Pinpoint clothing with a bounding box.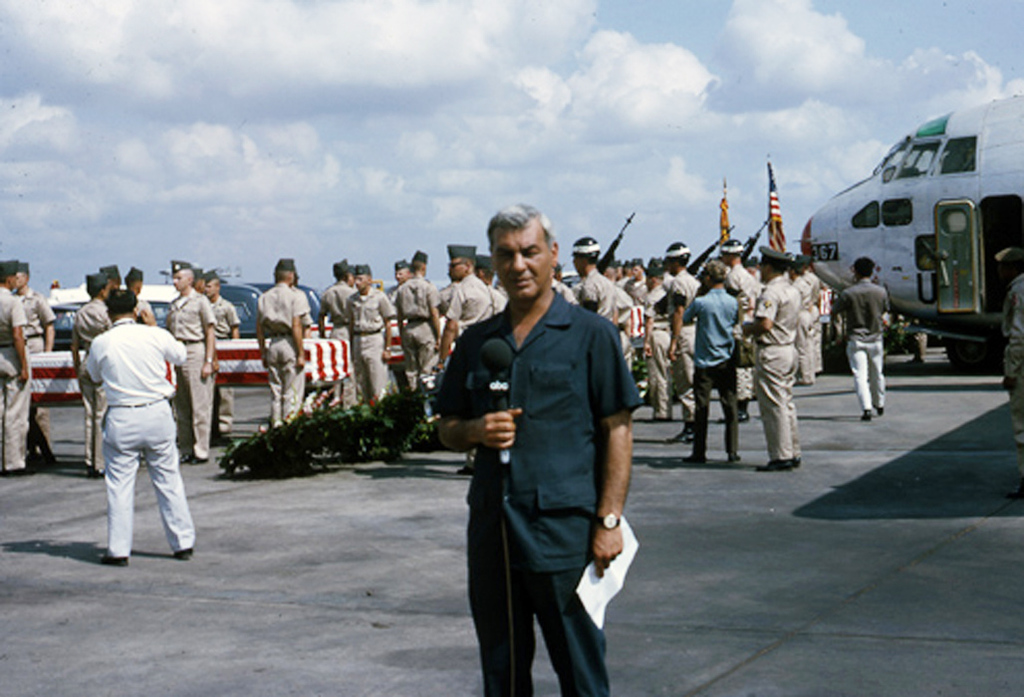
<bbox>321, 287, 358, 406</bbox>.
